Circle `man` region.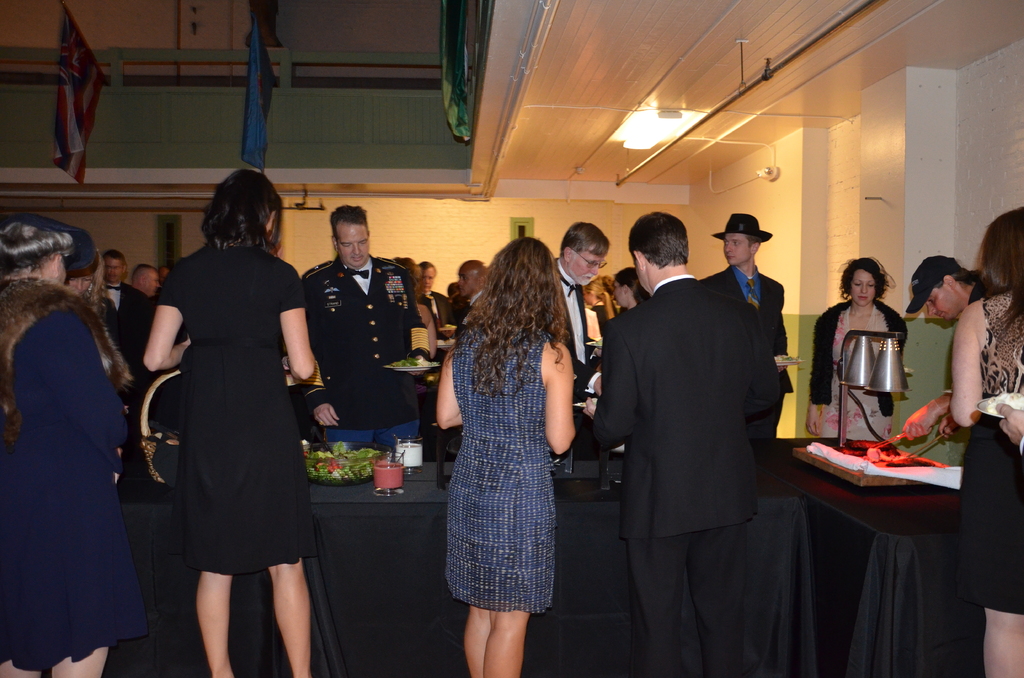
Region: (908, 253, 996, 481).
